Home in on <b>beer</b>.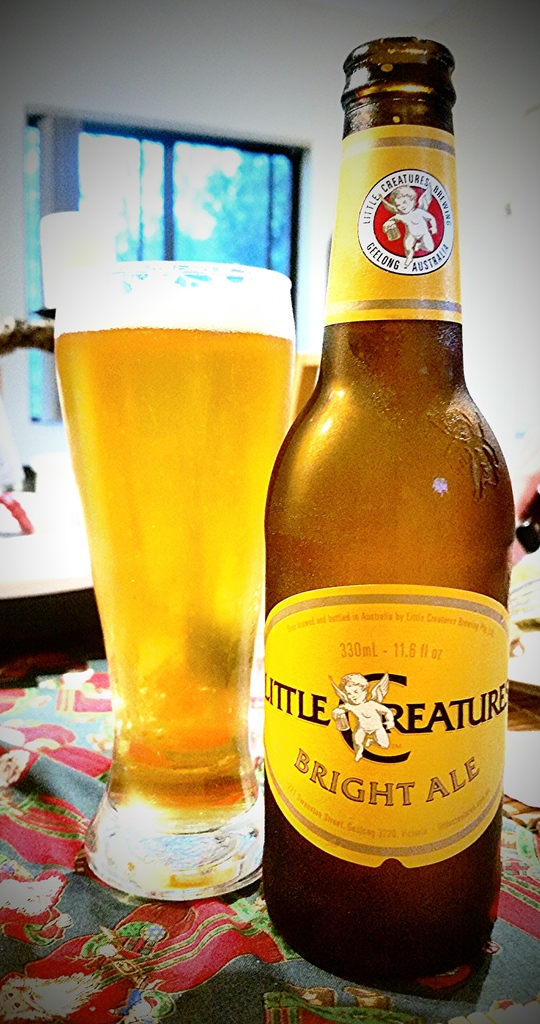
Homed in at [51,323,294,840].
